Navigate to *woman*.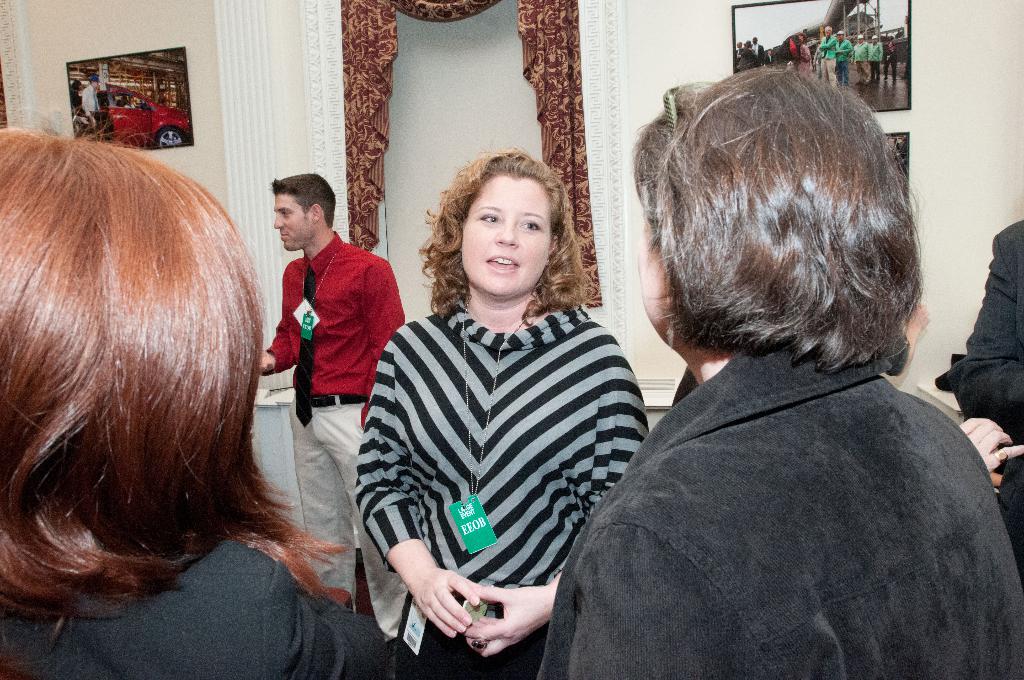
Navigation target: crop(0, 124, 390, 679).
